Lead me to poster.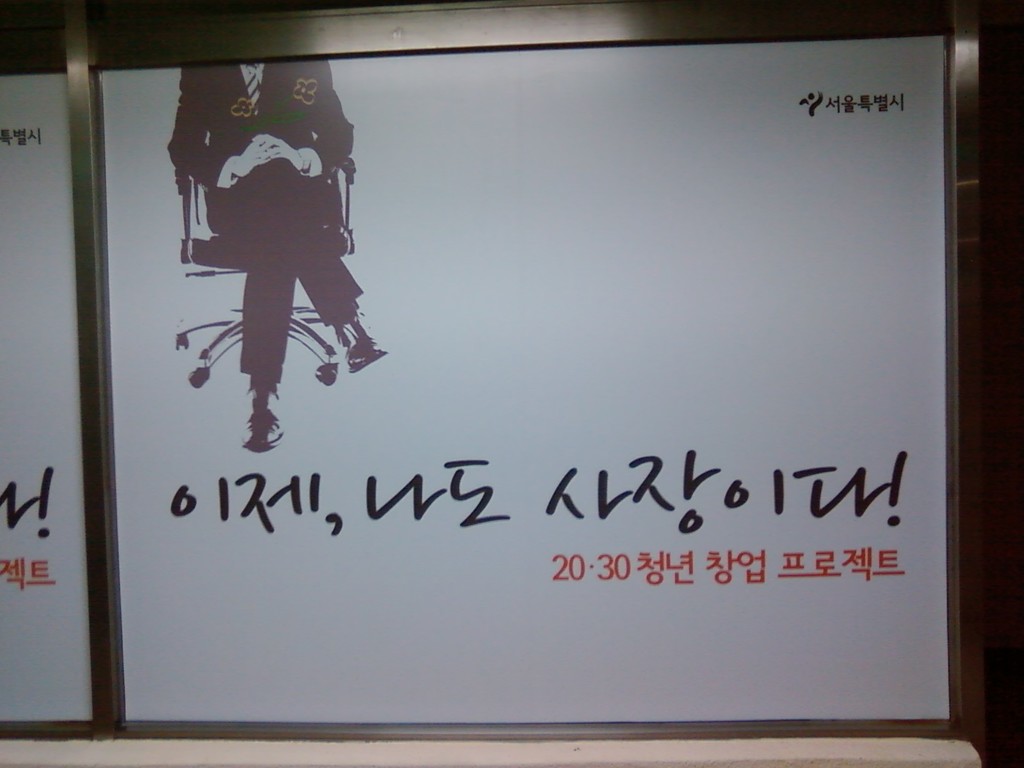
Lead to l=3, t=73, r=106, b=719.
